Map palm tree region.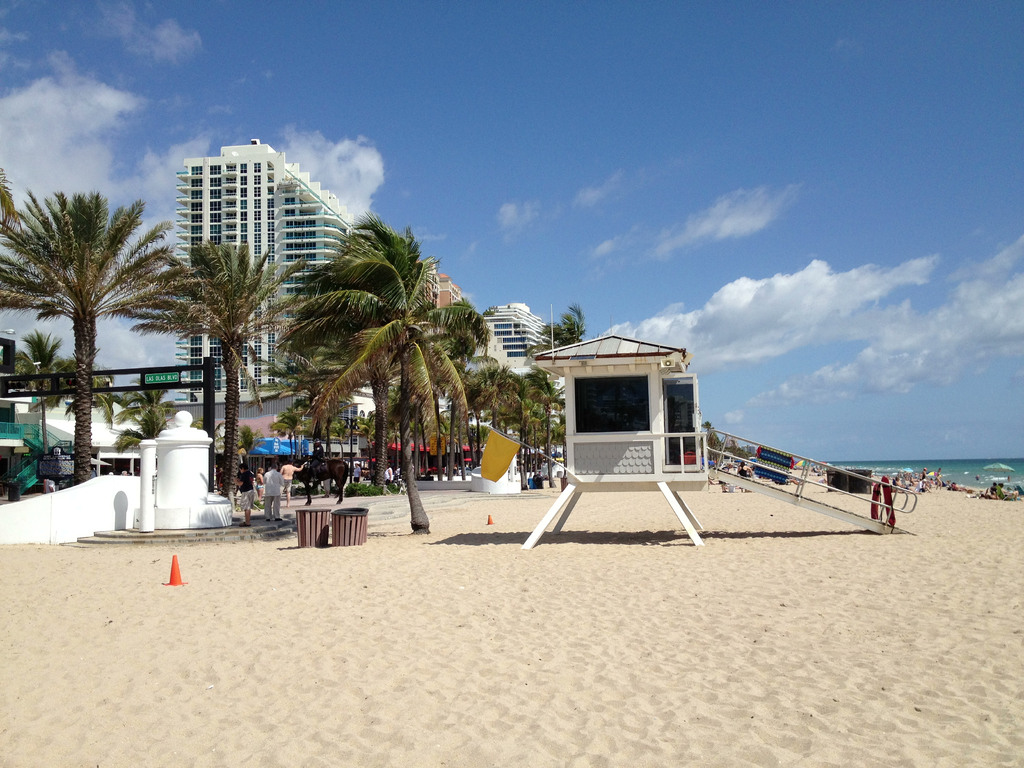
Mapped to (x1=2, y1=189, x2=186, y2=492).
